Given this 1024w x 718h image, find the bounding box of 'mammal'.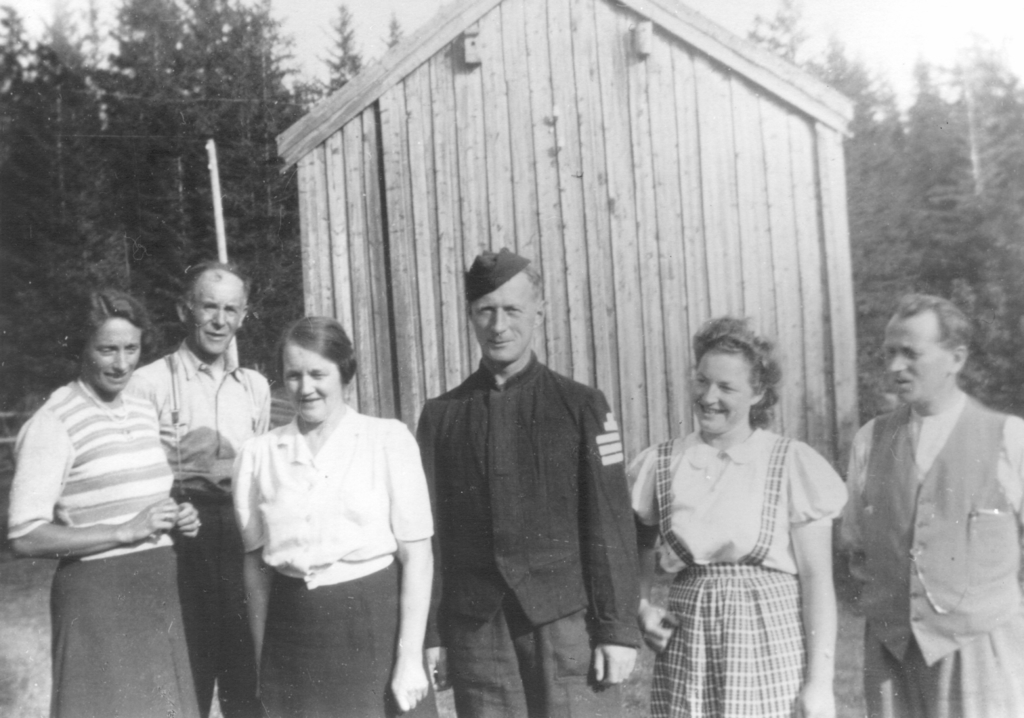
region(631, 311, 872, 712).
